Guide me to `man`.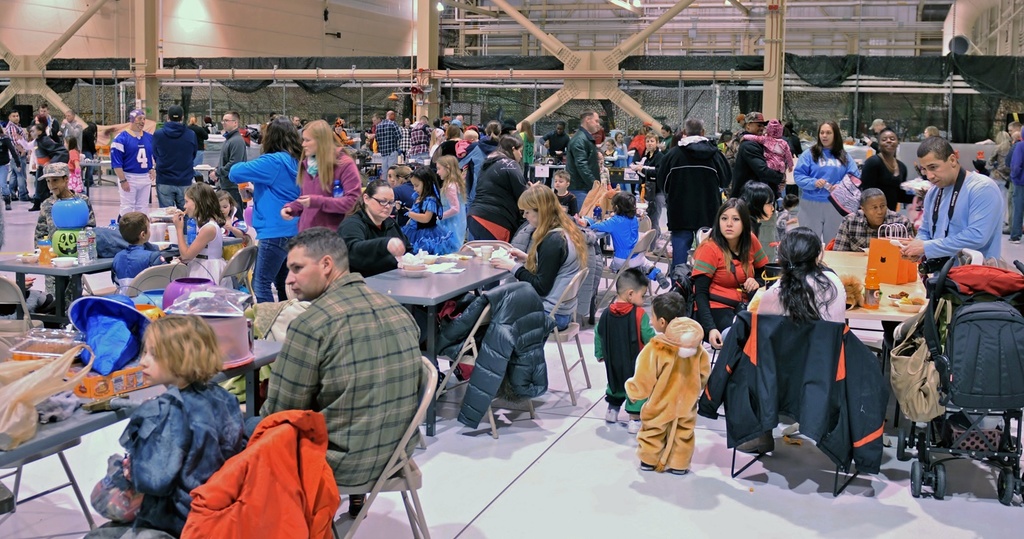
Guidance: {"x1": 36, "y1": 102, "x2": 60, "y2": 145}.
